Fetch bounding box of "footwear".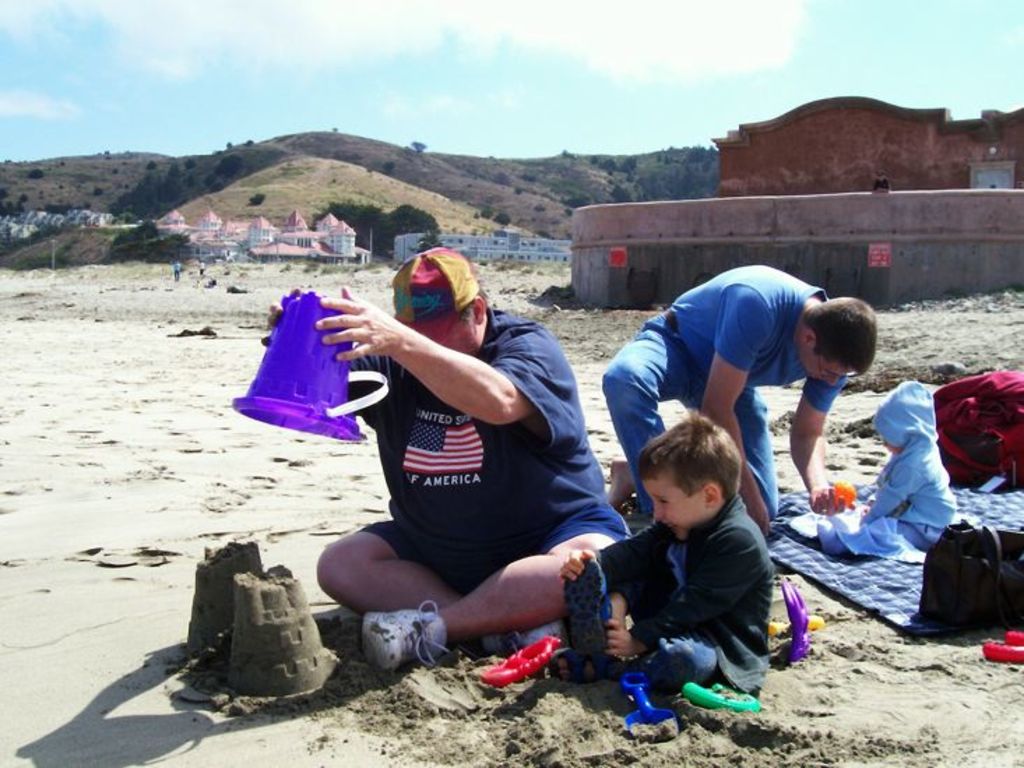
Bbox: bbox=(345, 614, 443, 693).
